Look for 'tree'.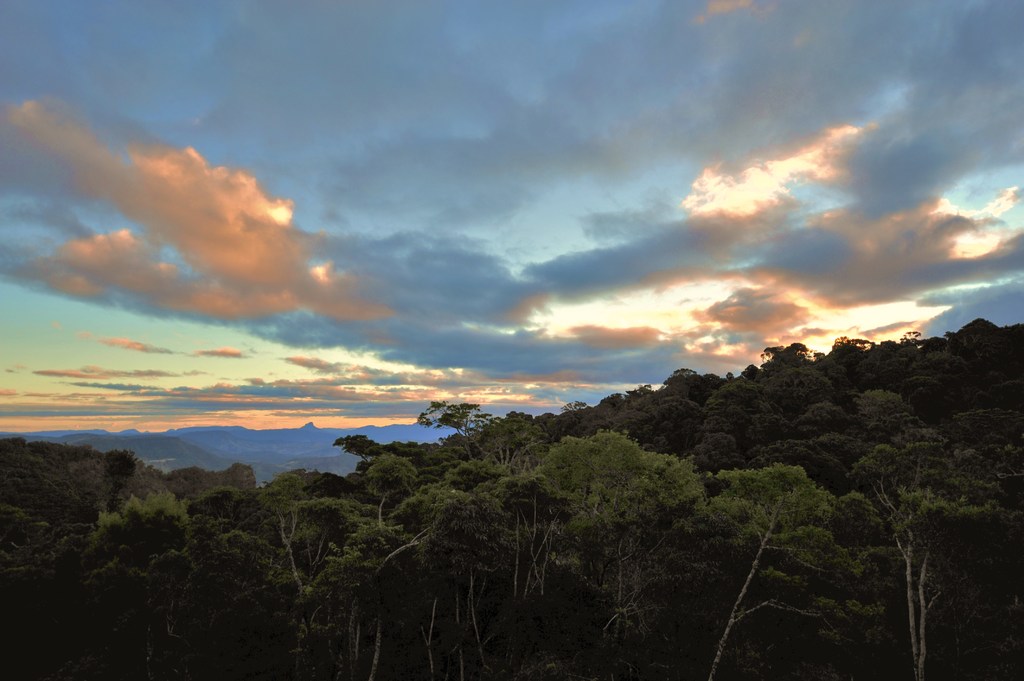
Found: bbox(712, 458, 833, 680).
